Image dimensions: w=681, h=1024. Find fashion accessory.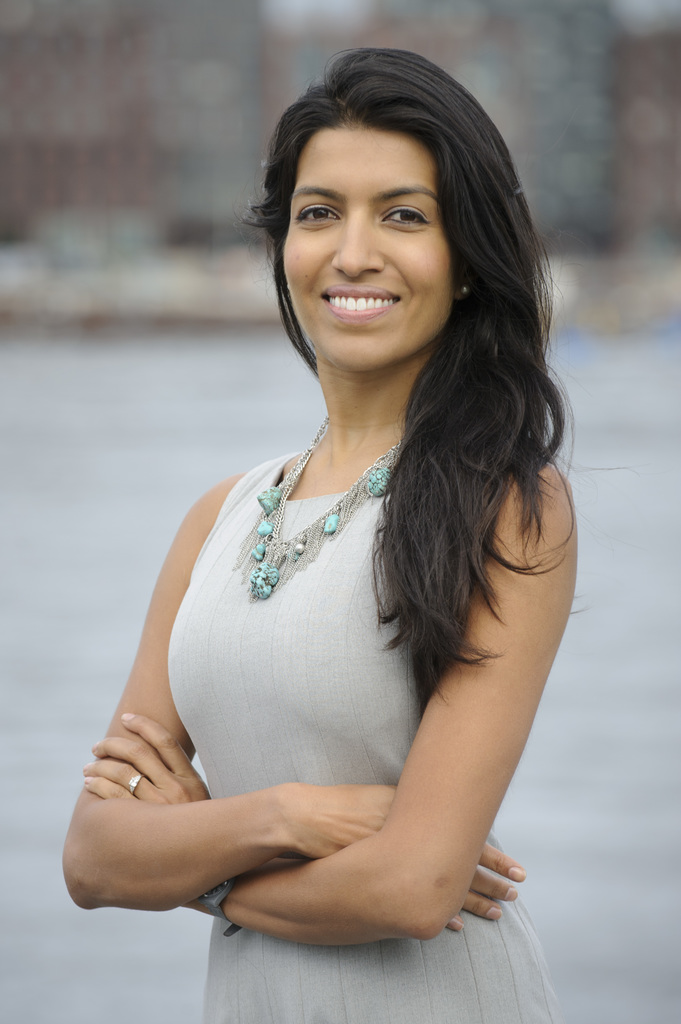
x1=204, y1=877, x2=241, y2=940.
